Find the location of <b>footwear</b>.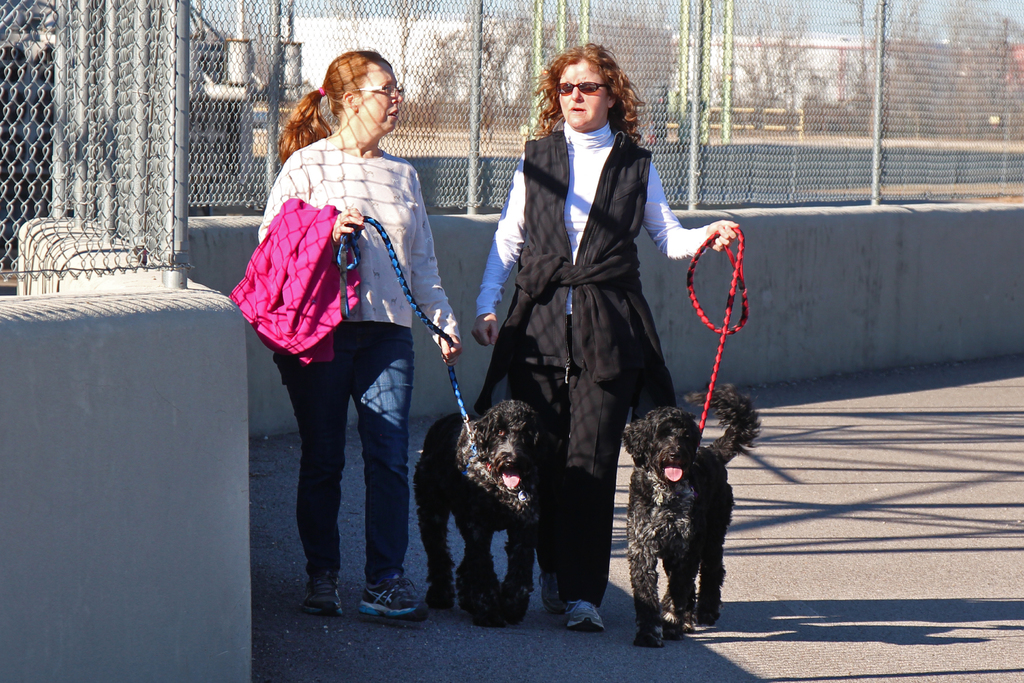
Location: <box>539,572,563,614</box>.
